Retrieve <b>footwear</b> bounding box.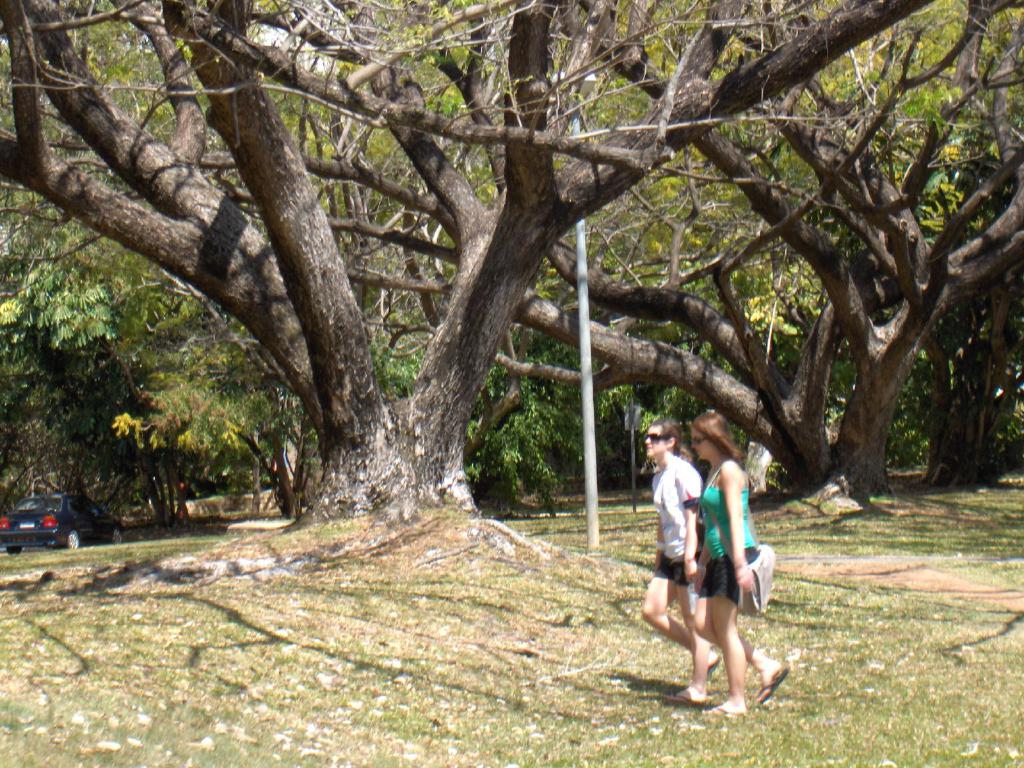
Bounding box: <bbox>695, 706, 751, 717</bbox>.
